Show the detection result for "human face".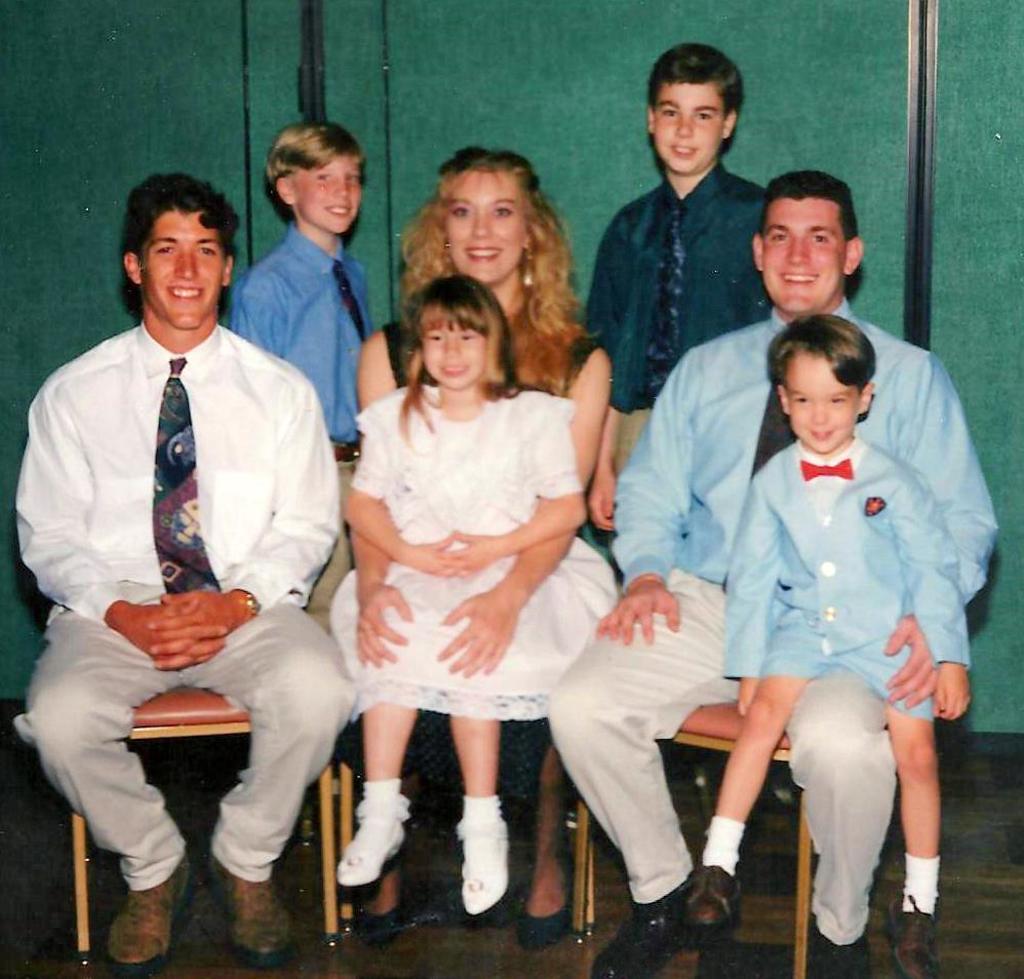
[786, 351, 859, 455].
